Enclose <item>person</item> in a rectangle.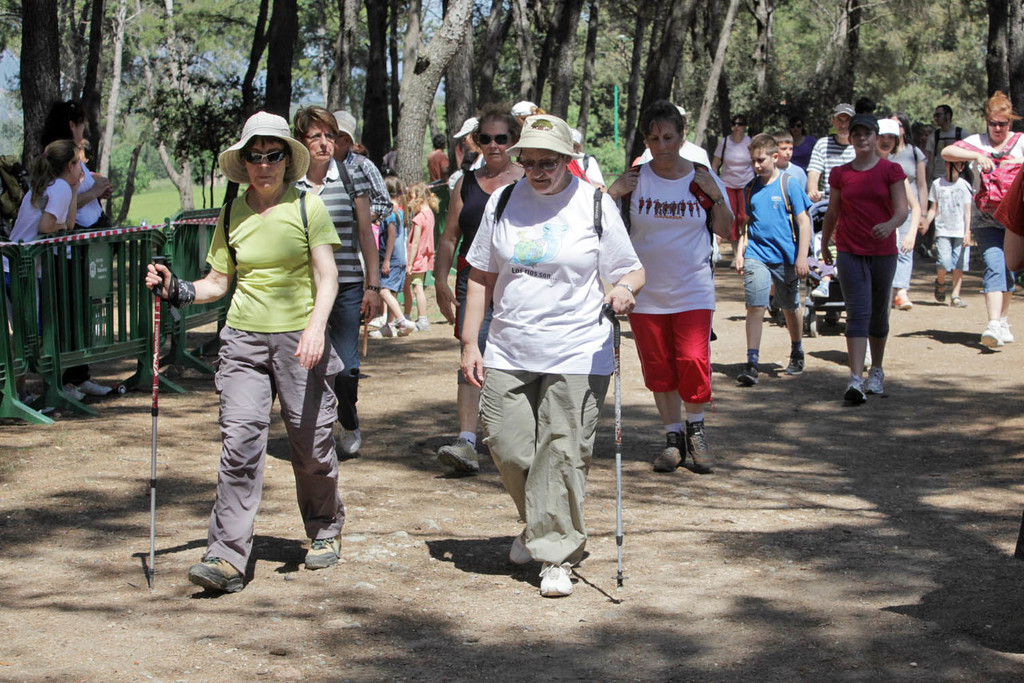
<region>410, 176, 442, 329</region>.
